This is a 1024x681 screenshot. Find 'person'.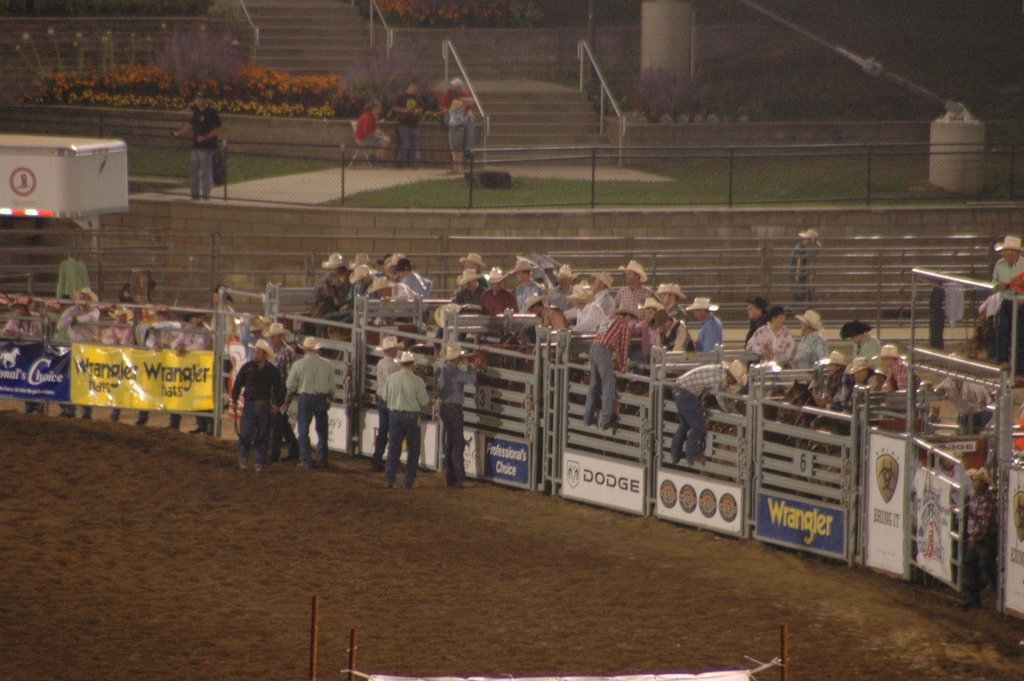
Bounding box: (x1=924, y1=378, x2=994, y2=434).
